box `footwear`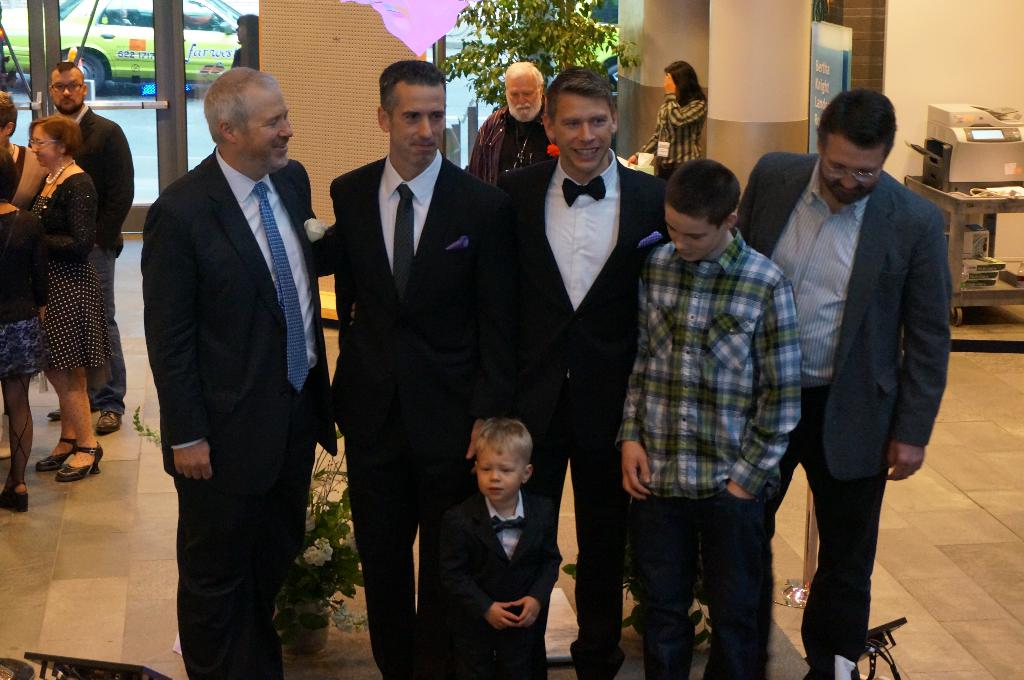
[left=45, top=404, right=60, bottom=422]
